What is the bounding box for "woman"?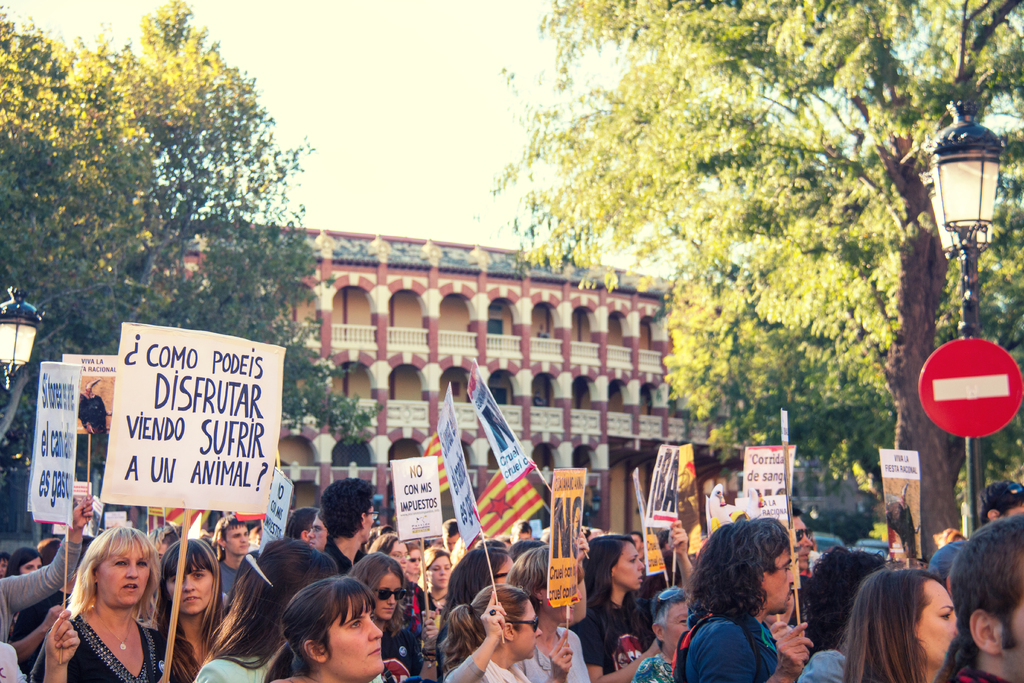
<box>342,548,446,682</box>.
